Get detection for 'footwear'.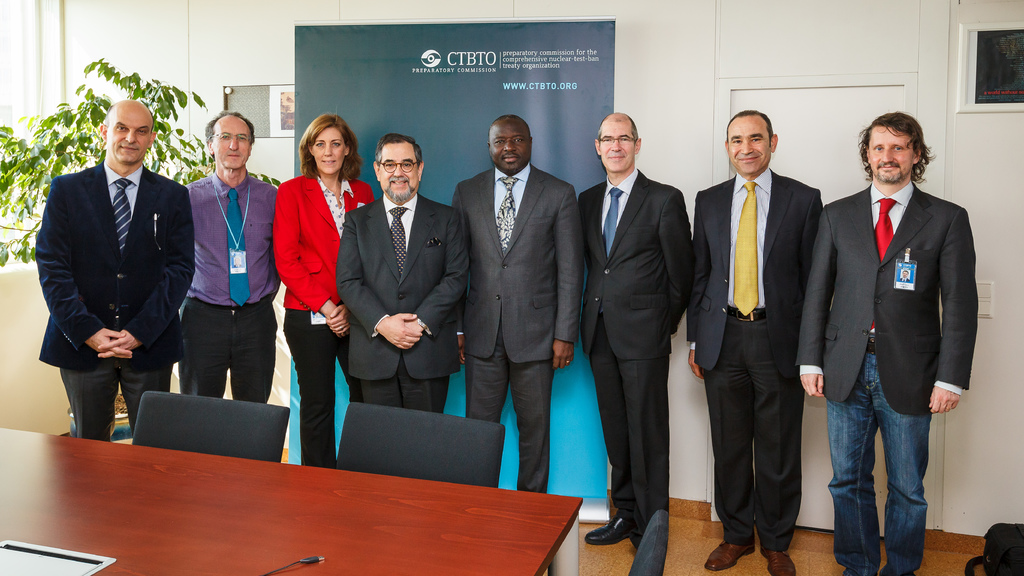
Detection: 705, 543, 753, 572.
